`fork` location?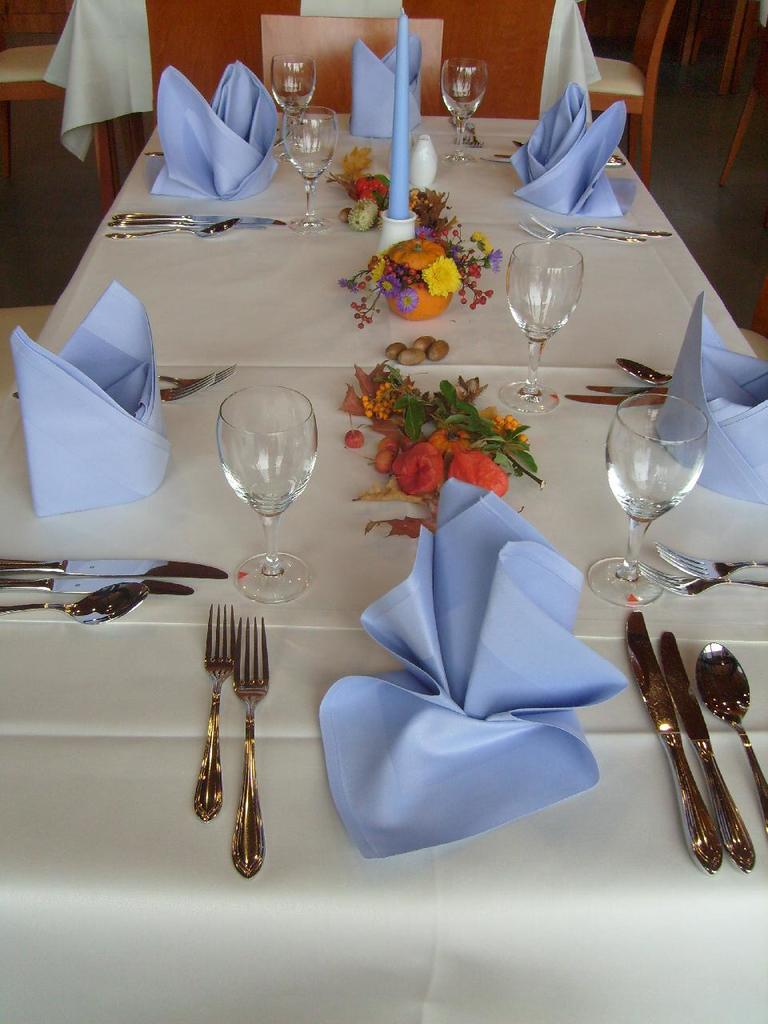
bbox=(464, 119, 485, 150)
